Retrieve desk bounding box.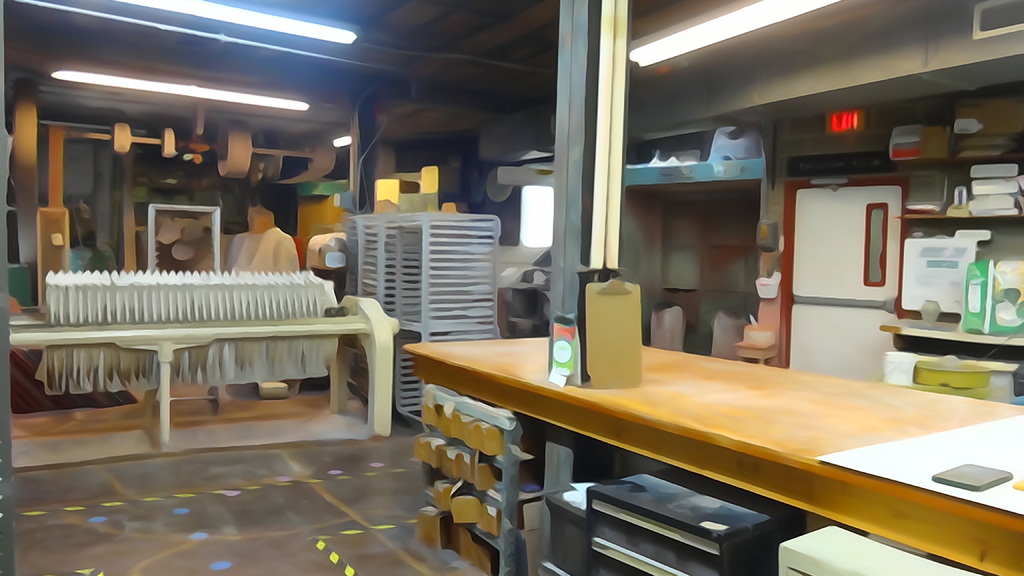
Bounding box: {"left": 429, "top": 308, "right": 1014, "bottom": 573}.
